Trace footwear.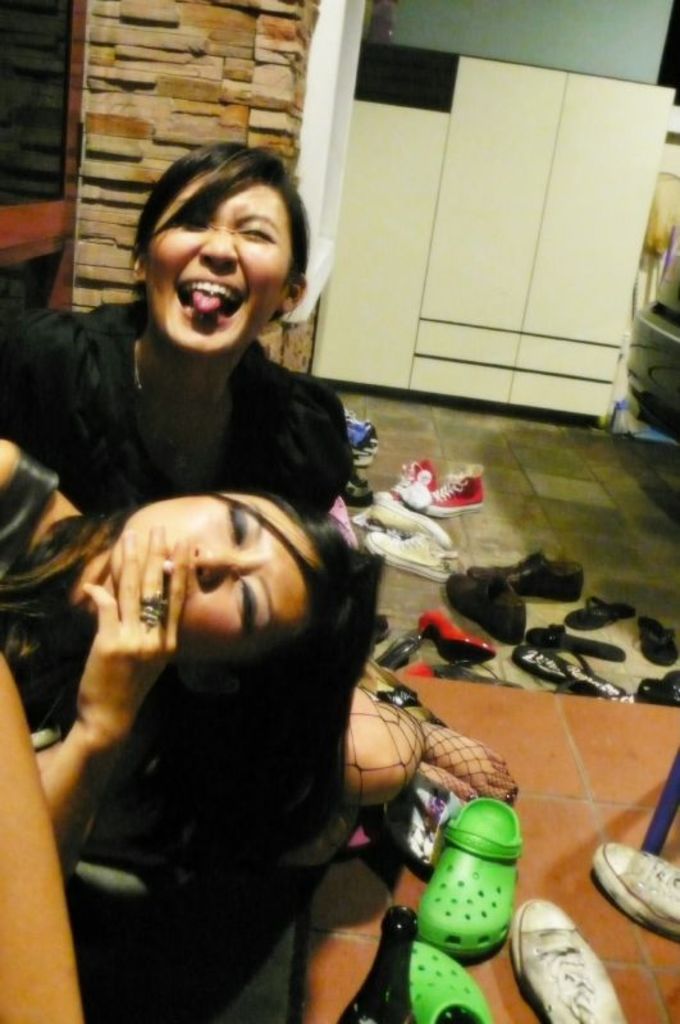
Traced to (x1=592, y1=837, x2=679, y2=940).
